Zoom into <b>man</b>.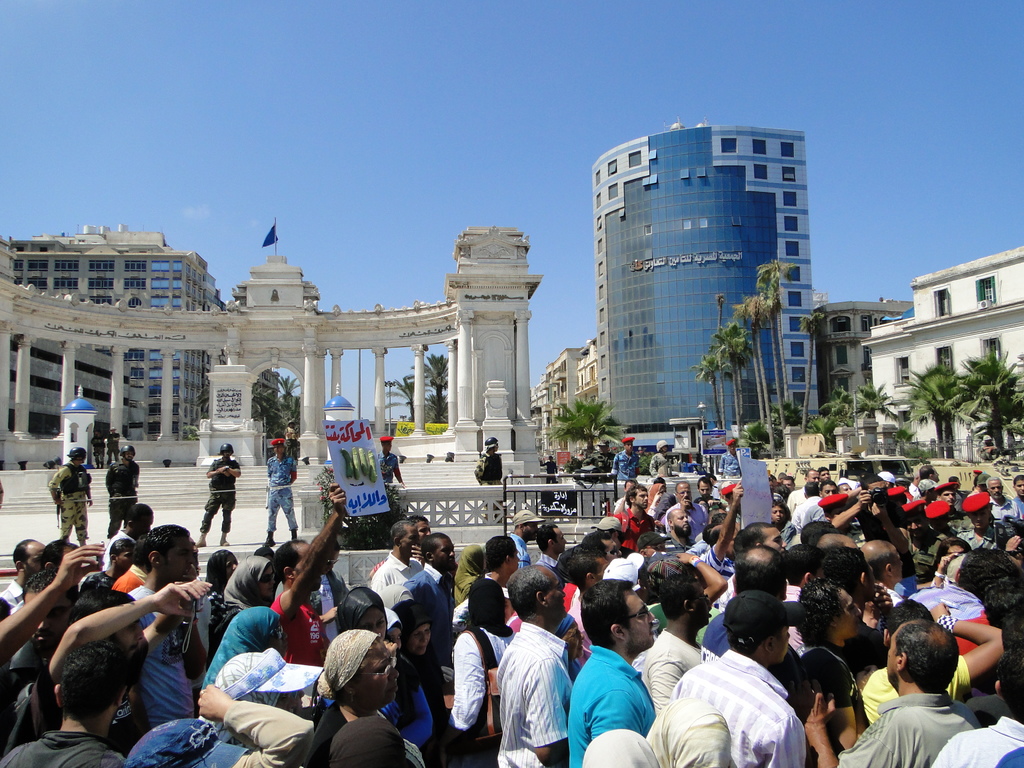
Zoom target: 372/427/406/486.
